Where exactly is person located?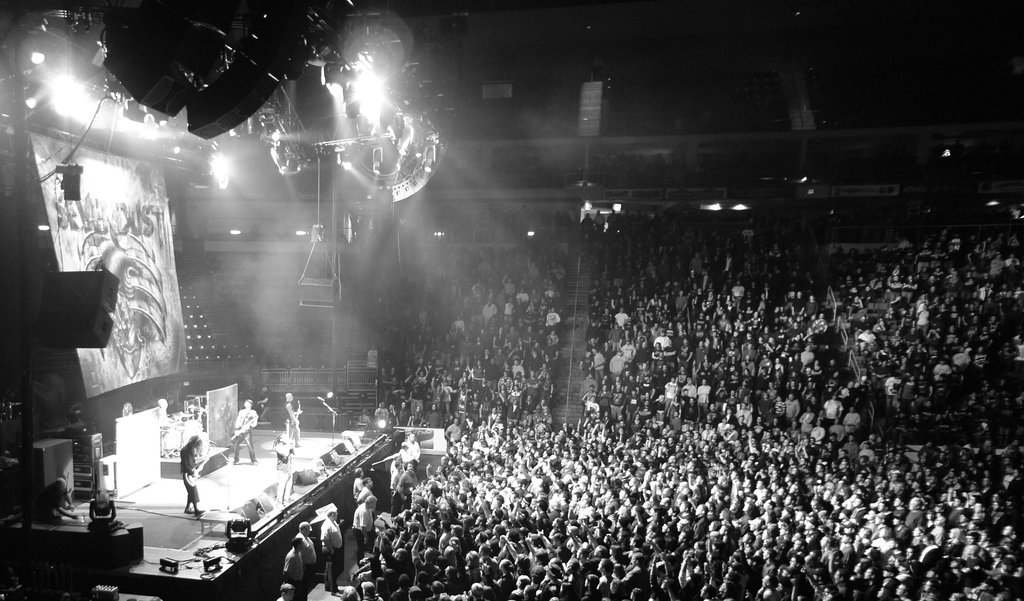
Its bounding box is left=354, top=466, right=366, bottom=495.
